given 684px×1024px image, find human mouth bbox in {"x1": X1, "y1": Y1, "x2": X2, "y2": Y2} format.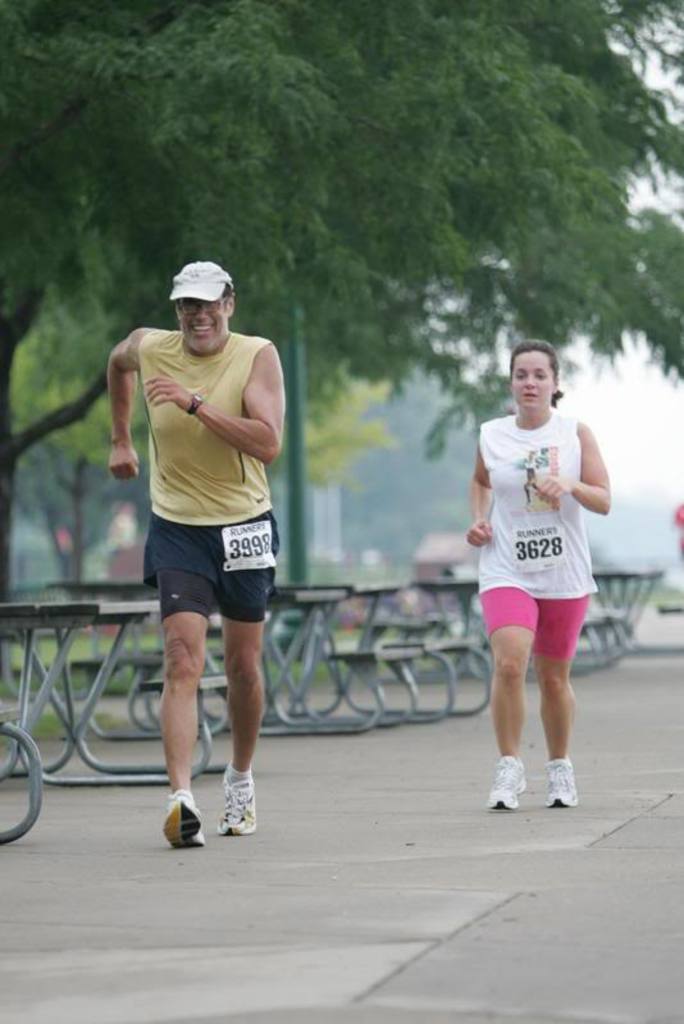
{"x1": 190, "y1": 323, "x2": 216, "y2": 338}.
